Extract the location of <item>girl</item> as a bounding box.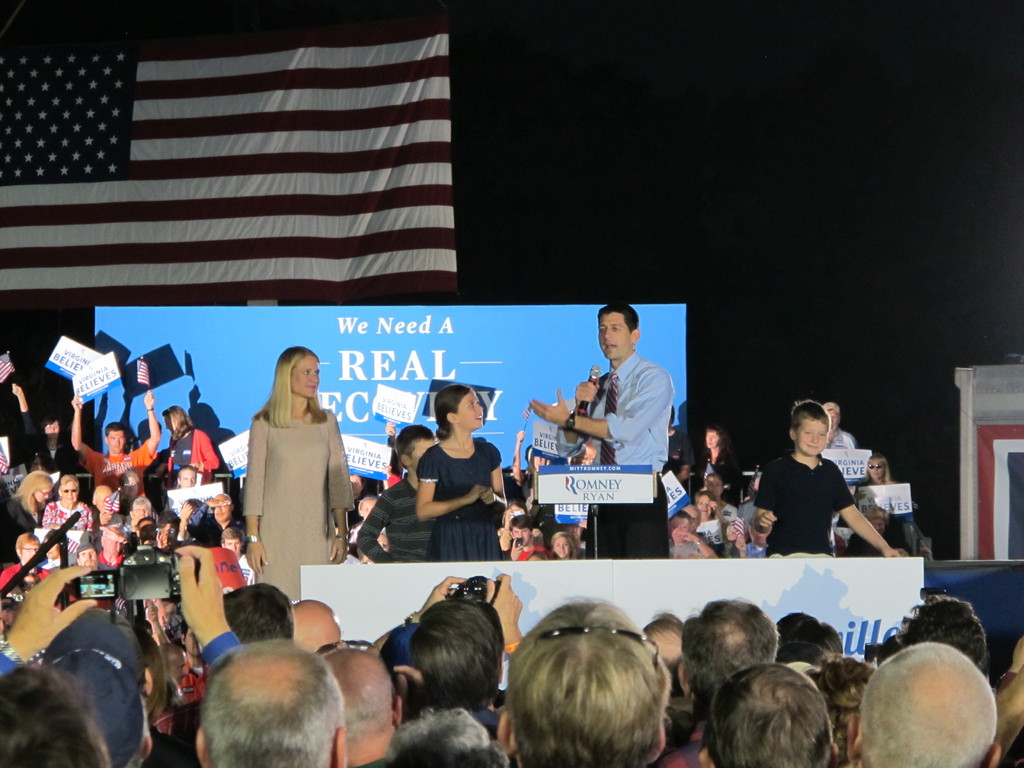
BBox(857, 451, 897, 502).
